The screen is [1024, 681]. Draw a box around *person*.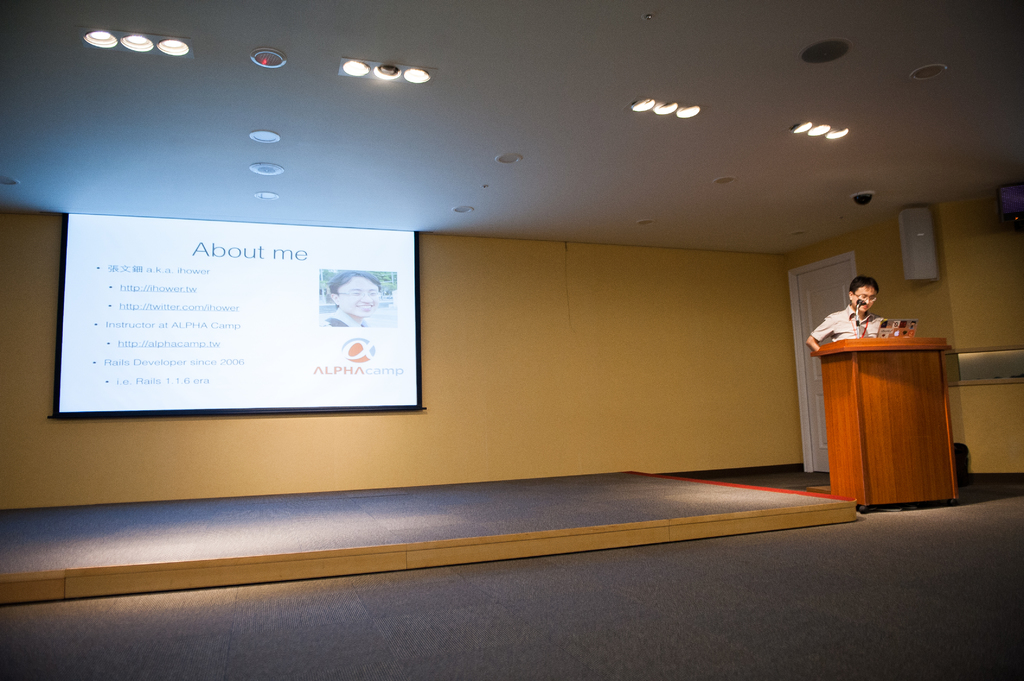
816:268:911:374.
